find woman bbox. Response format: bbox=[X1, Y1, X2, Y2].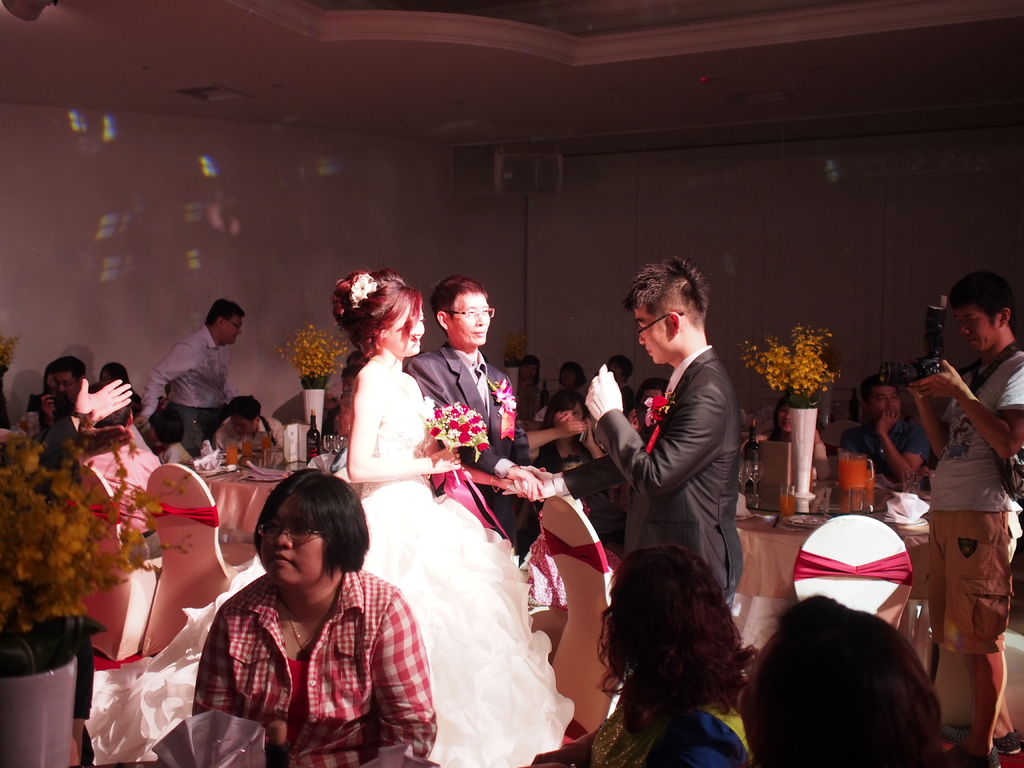
bbox=[81, 264, 577, 767].
